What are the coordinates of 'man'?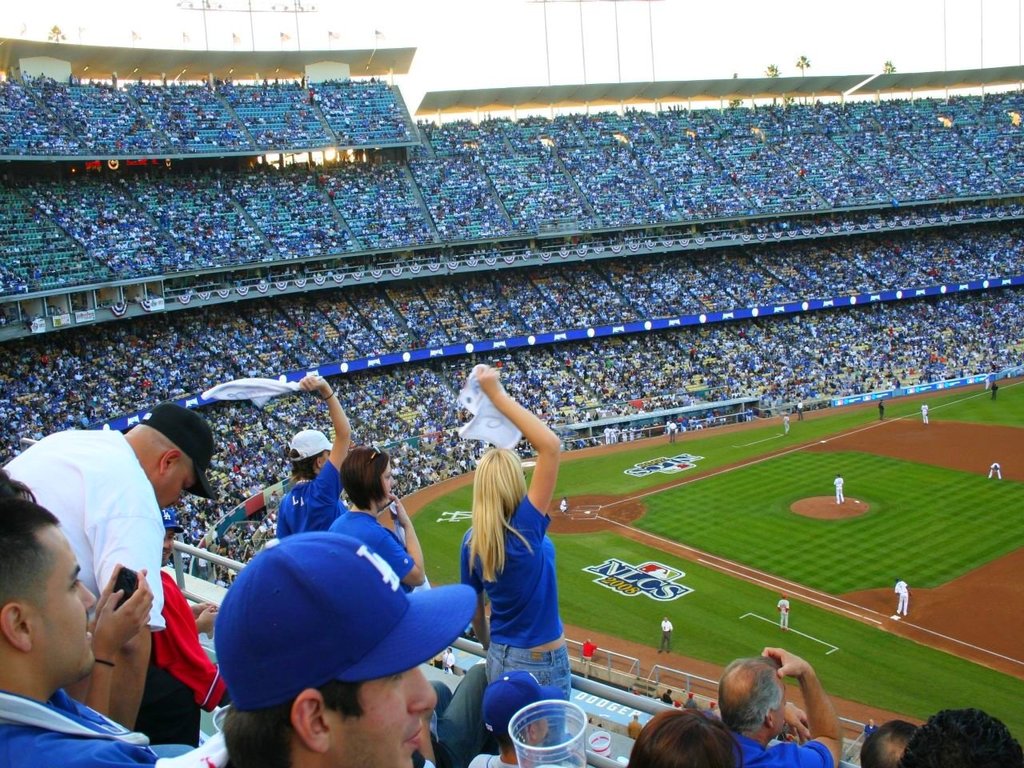
<bbox>657, 618, 672, 652</bbox>.
